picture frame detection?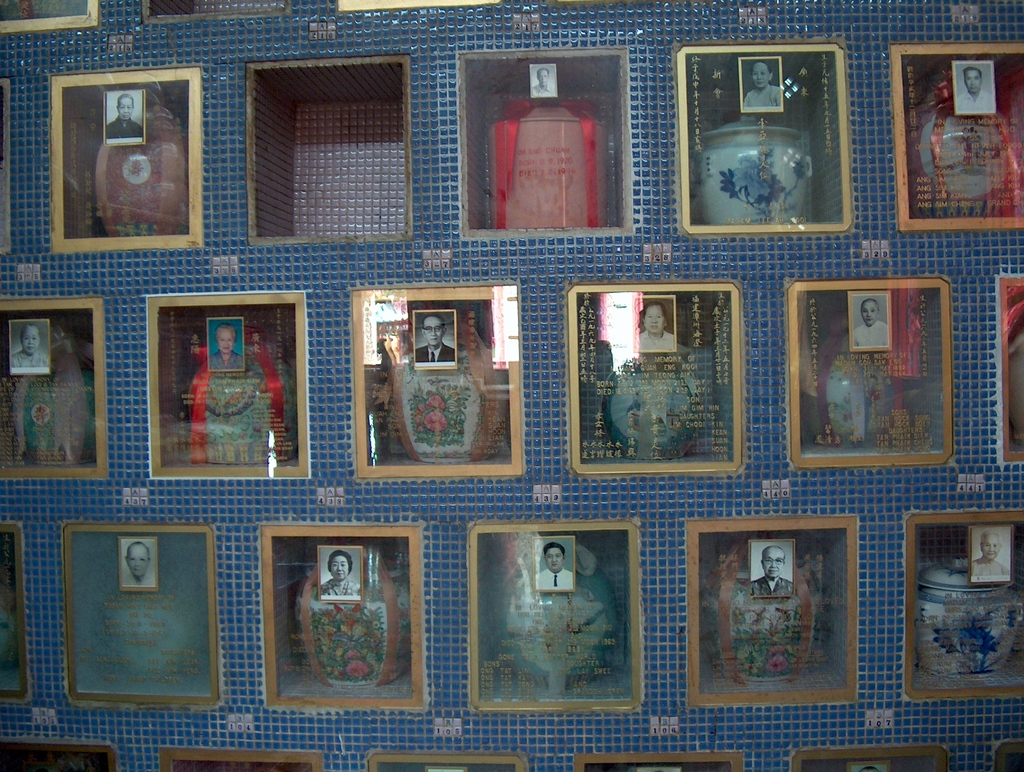
crop(790, 745, 948, 771)
